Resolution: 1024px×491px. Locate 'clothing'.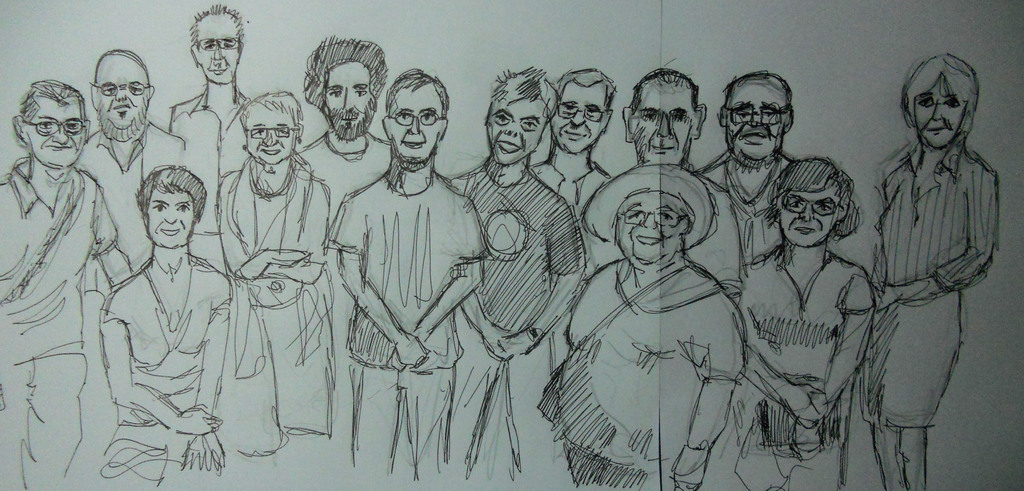
detection(330, 152, 489, 479).
